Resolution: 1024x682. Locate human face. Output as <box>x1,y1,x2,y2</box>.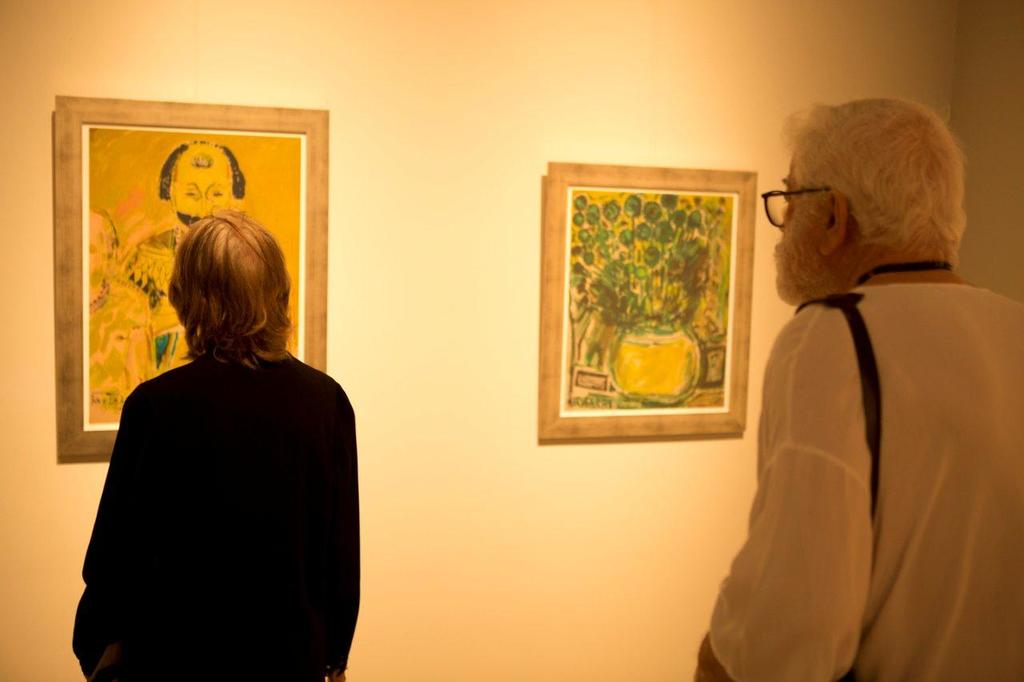
<box>773,150,826,305</box>.
